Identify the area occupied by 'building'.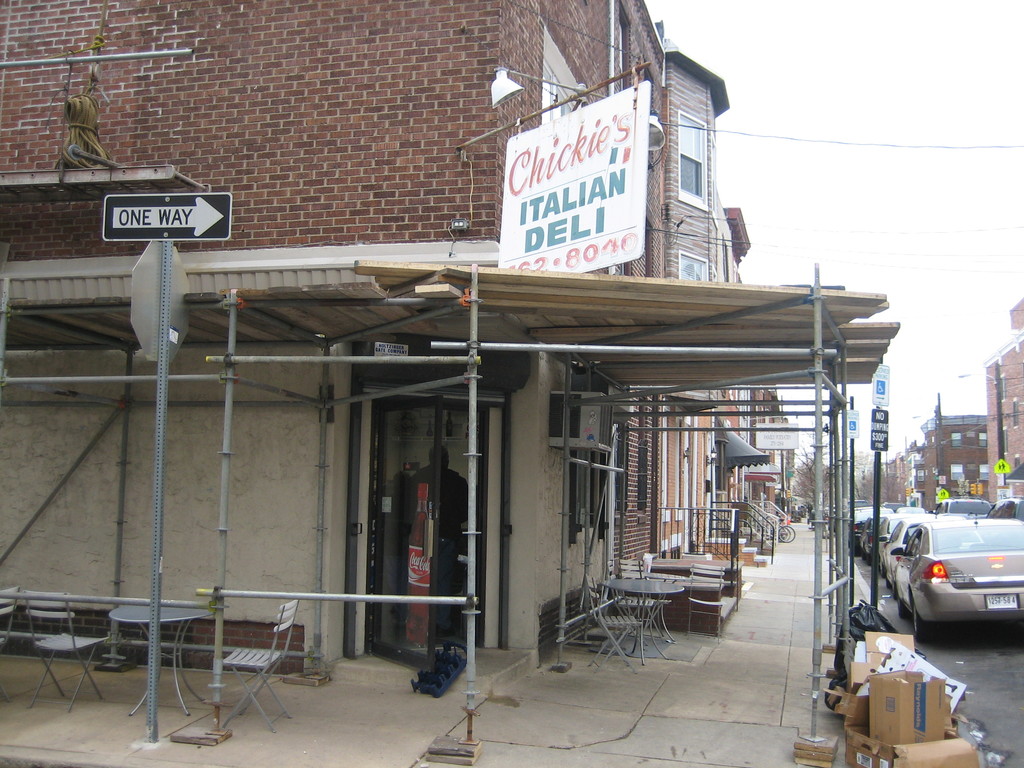
Area: <bbox>0, 0, 901, 680</bbox>.
